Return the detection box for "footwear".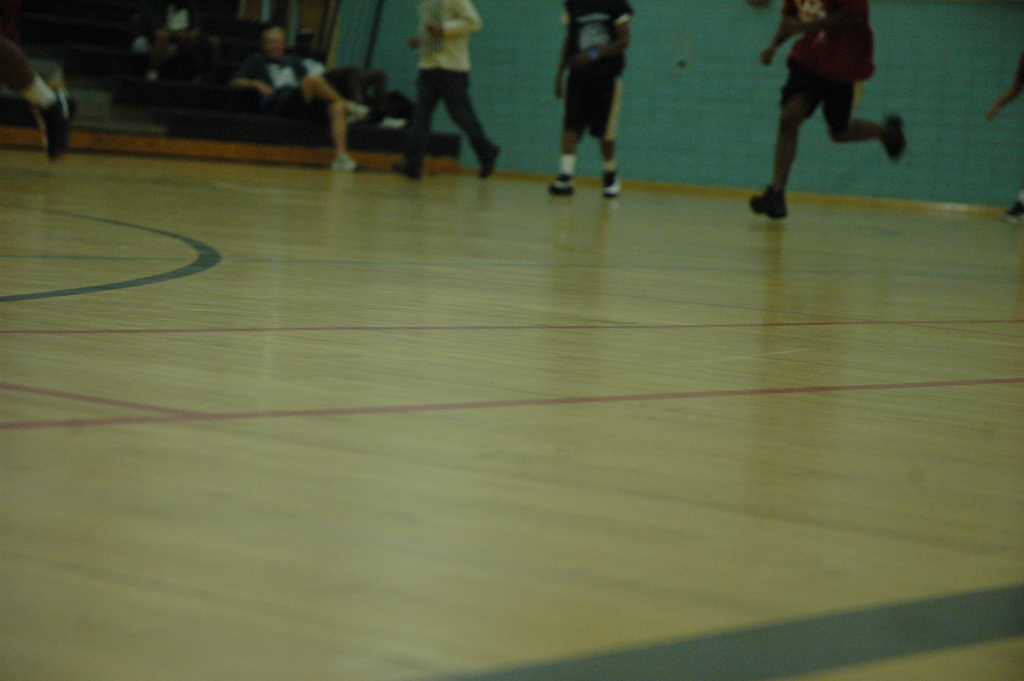
<region>744, 180, 789, 224</region>.
